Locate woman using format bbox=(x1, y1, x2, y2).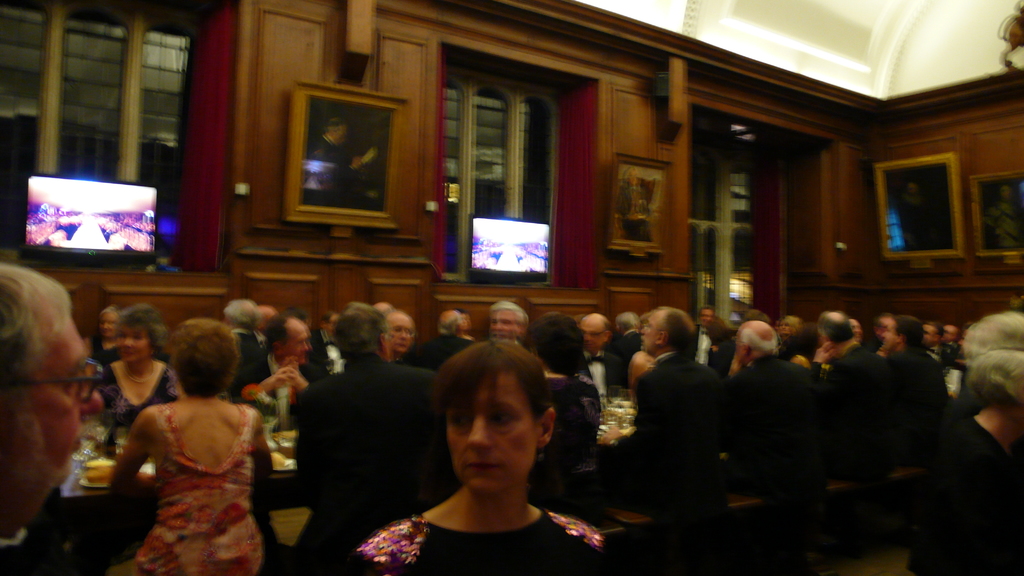
bbox=(355, 337, 605, 575).
